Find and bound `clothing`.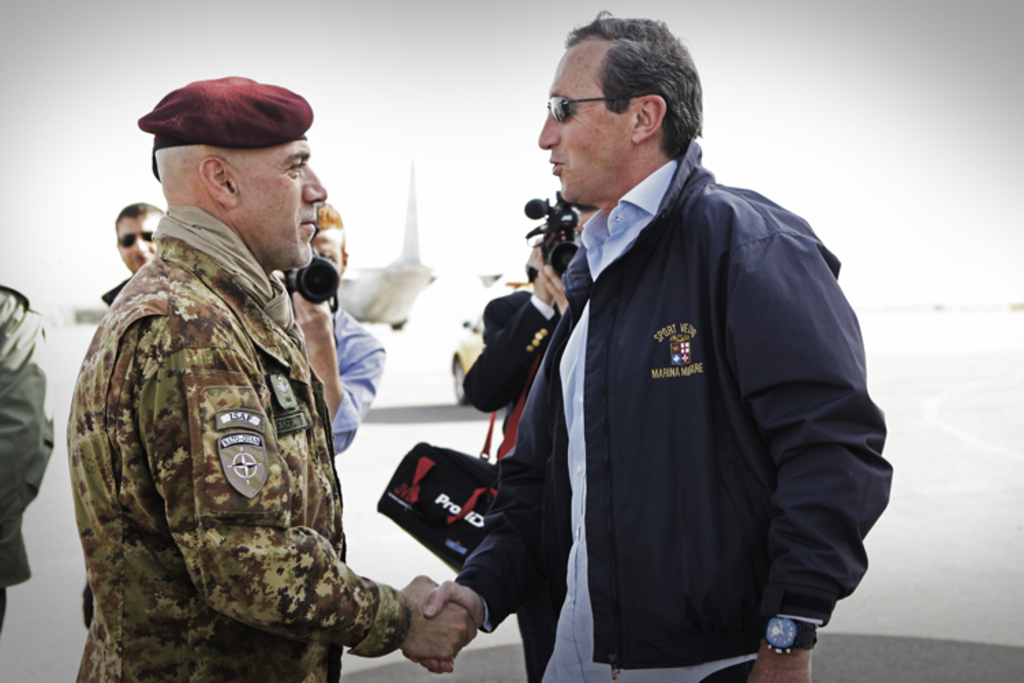
Bound: rect(64, 206, 410, 682).
